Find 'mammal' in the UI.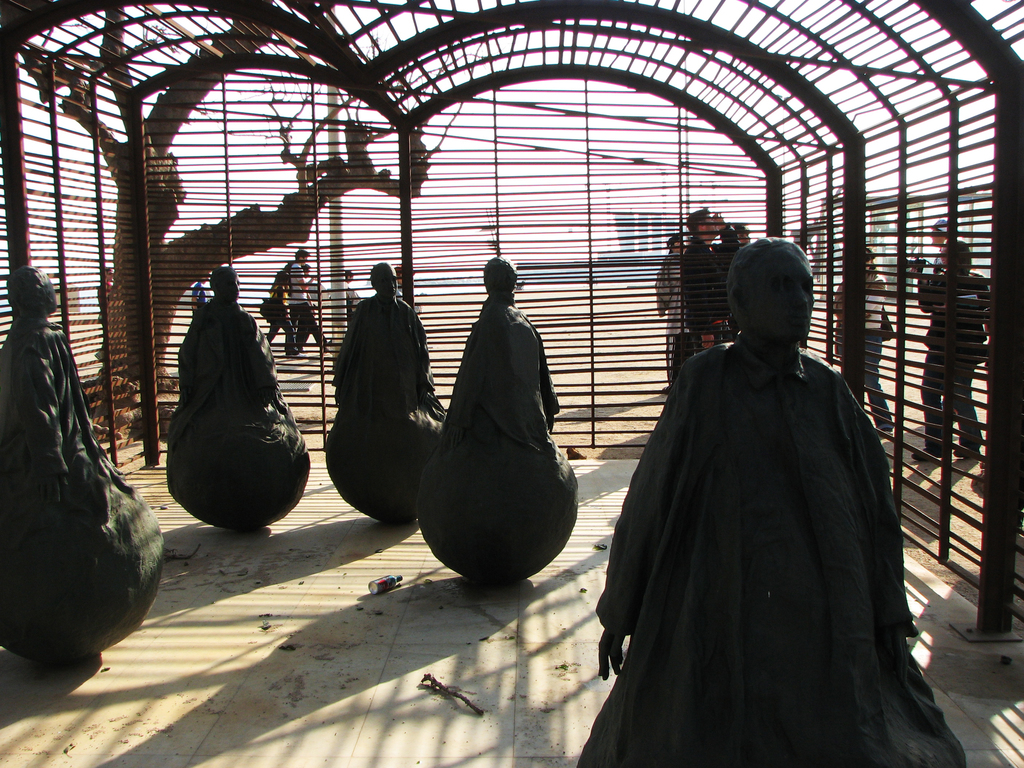
UI element at BBox(410, 252, 577, 582).
